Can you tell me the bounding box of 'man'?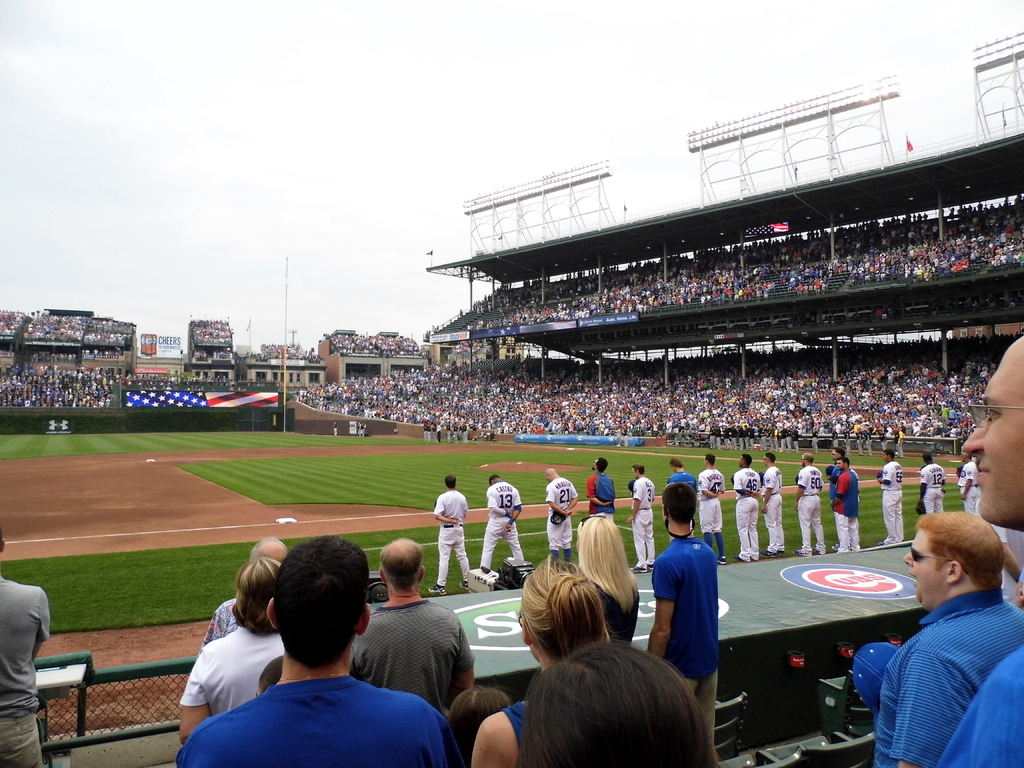
175 535 465 767.
